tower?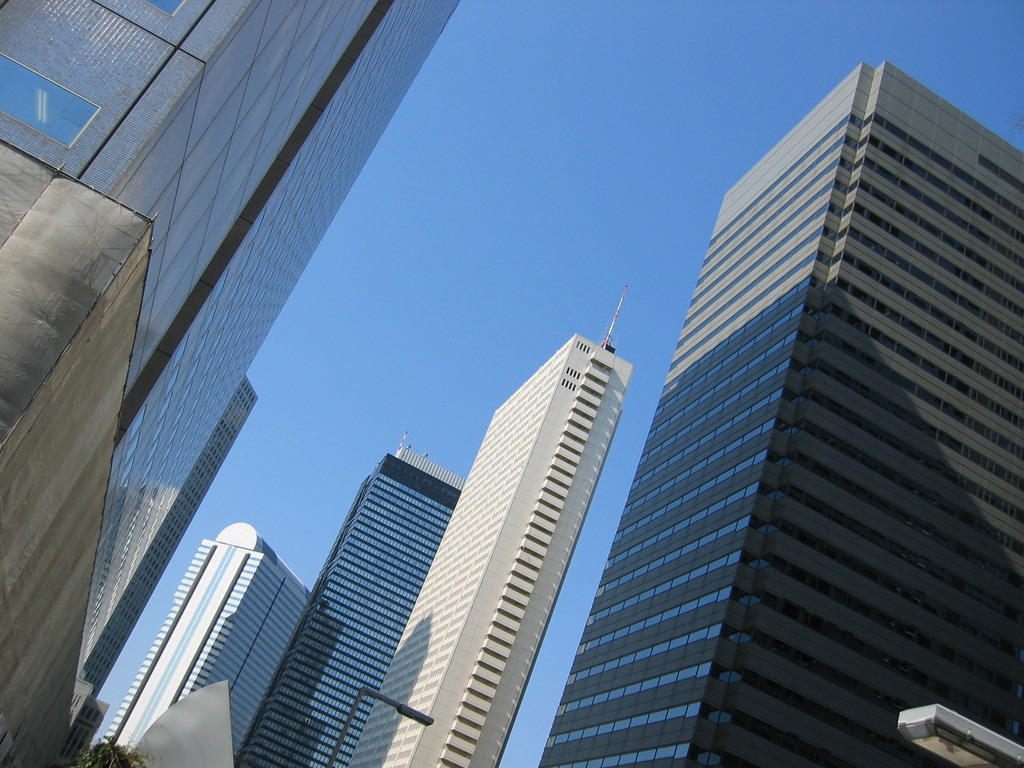
crop(0, 0, 463, 767)
